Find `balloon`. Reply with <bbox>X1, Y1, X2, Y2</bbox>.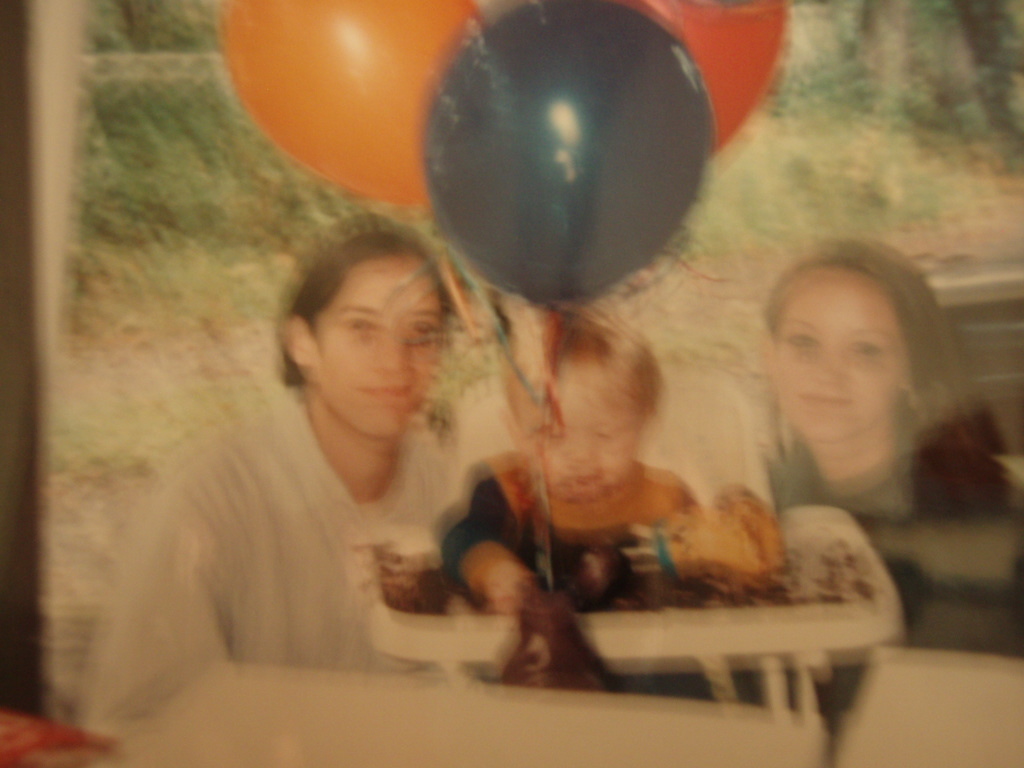
<bbox>213, 0, 472, 212</bbox>.
